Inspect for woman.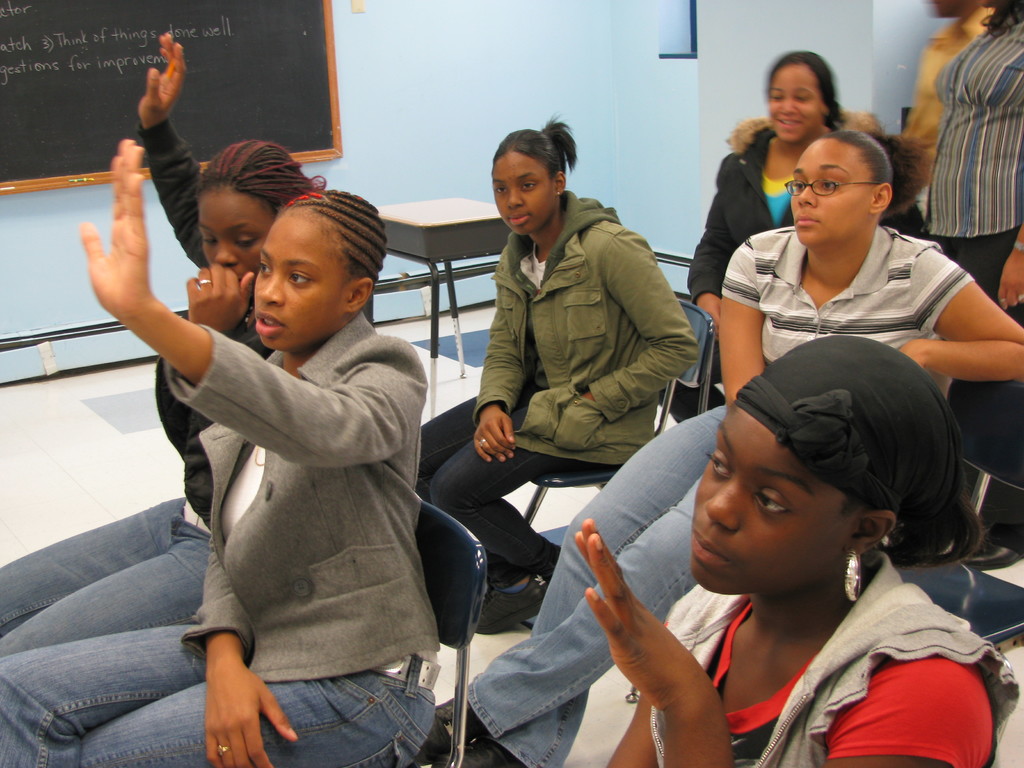
Inspection: bbox=(0, 30, 329, 660).
